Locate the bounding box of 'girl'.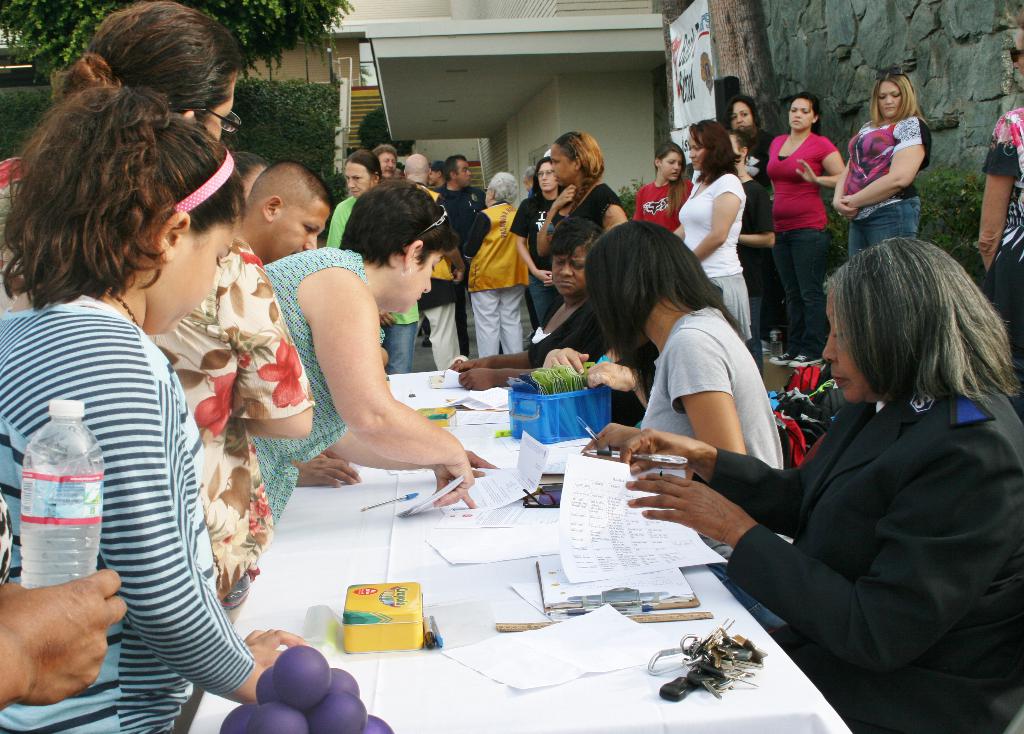
Bounding box: <region>590, 228, 784, 471</region>.
